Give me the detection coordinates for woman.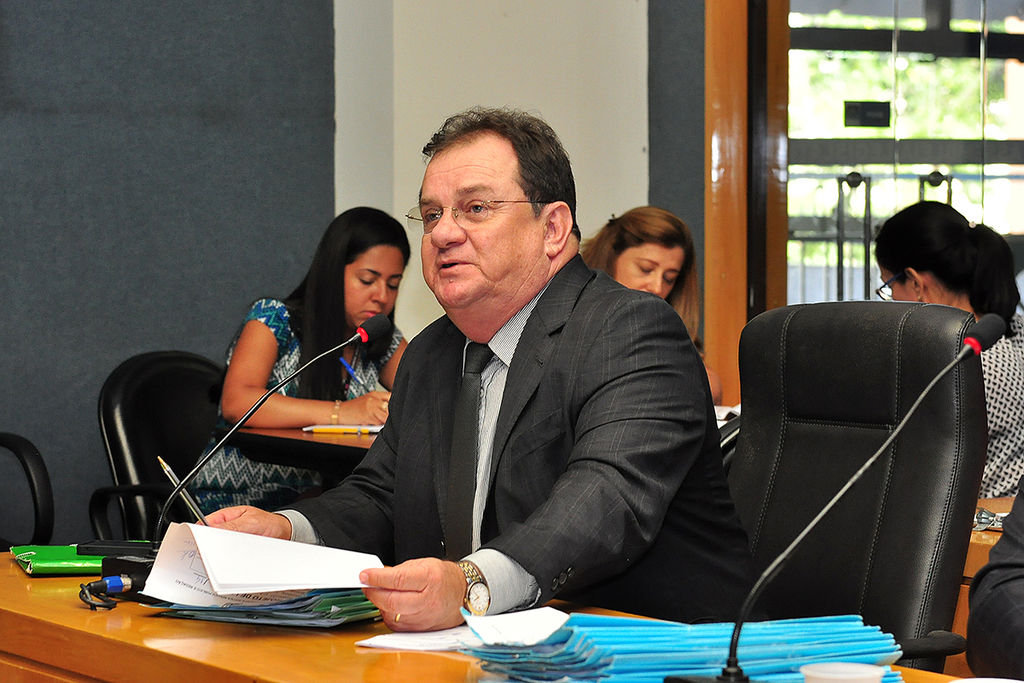
select_region(867, 196, 1023, 505).
